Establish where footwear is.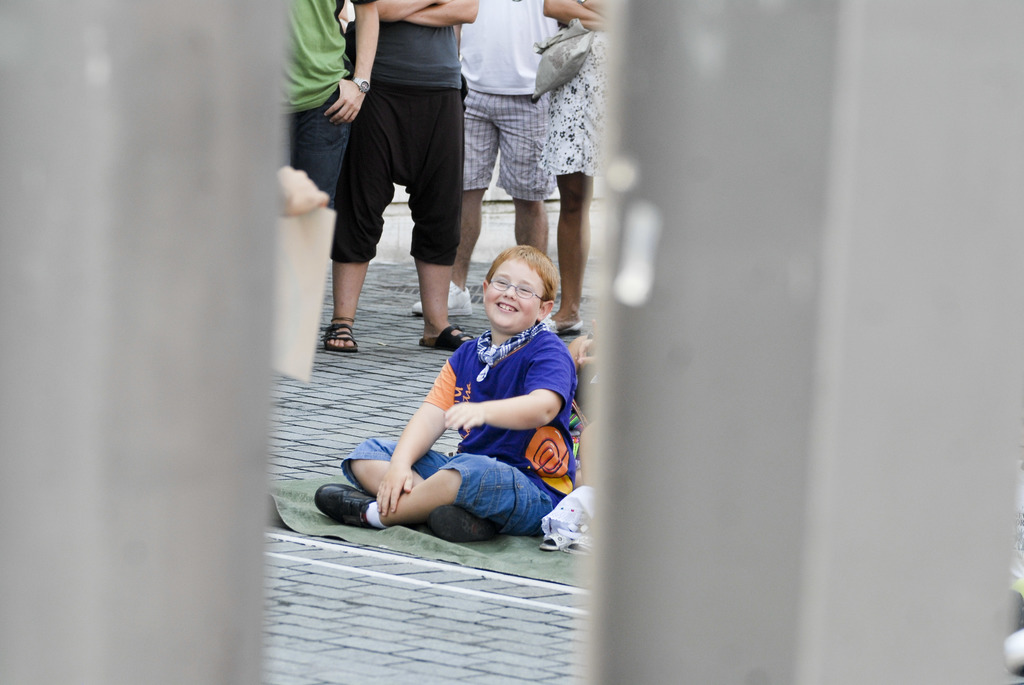
Established at box=[420, 324, 476, 350].
